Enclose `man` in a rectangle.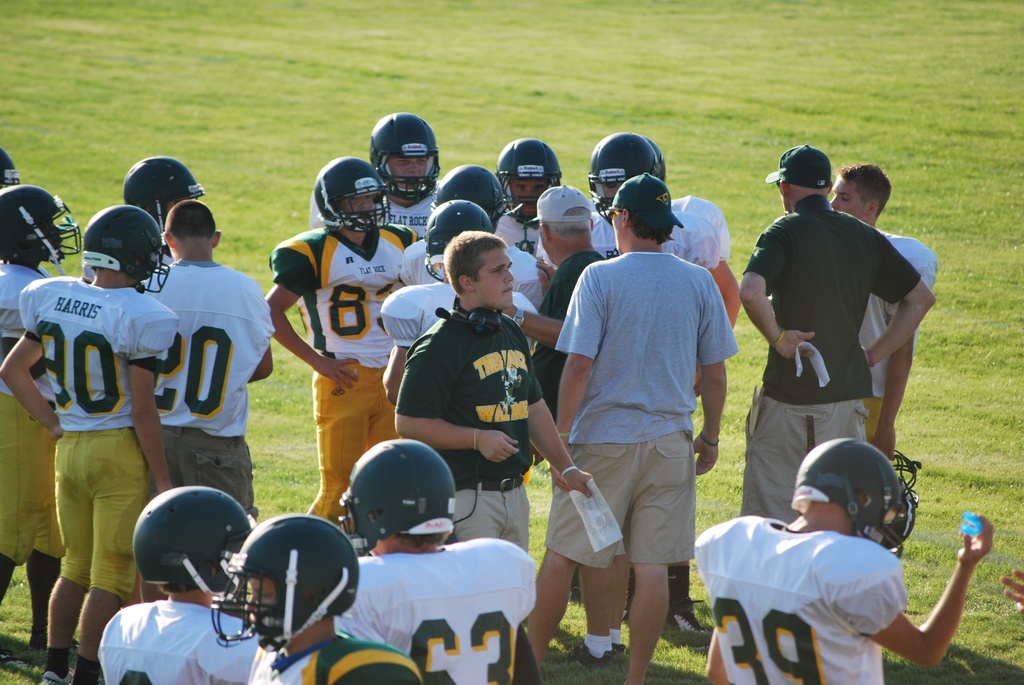
698:434:990:682.
